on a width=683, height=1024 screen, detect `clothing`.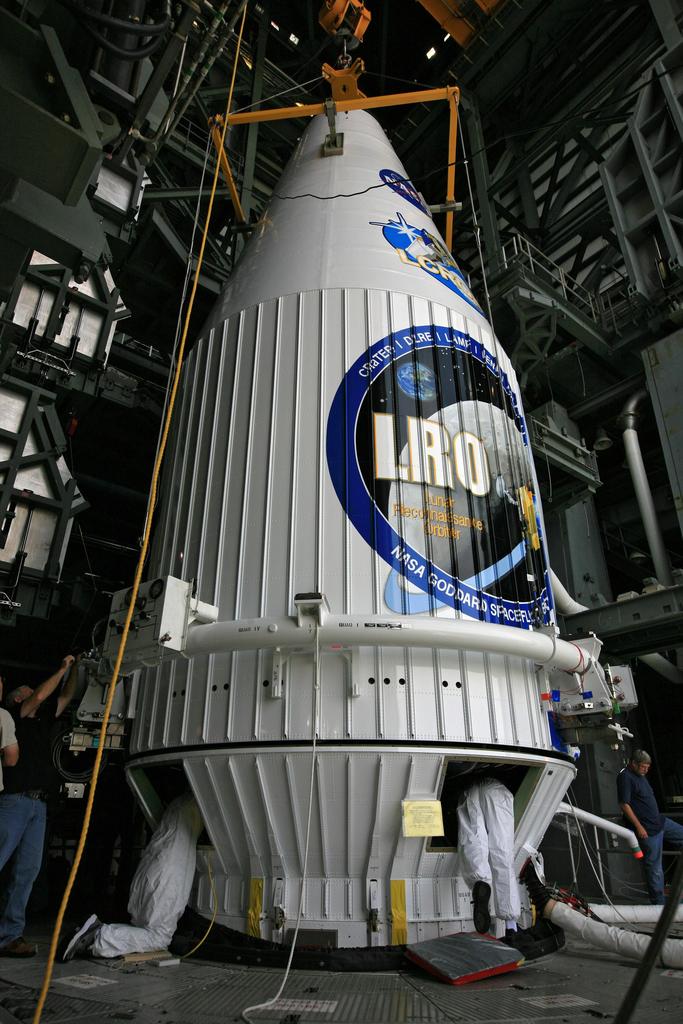
<box>461,766,522,915</box>.
